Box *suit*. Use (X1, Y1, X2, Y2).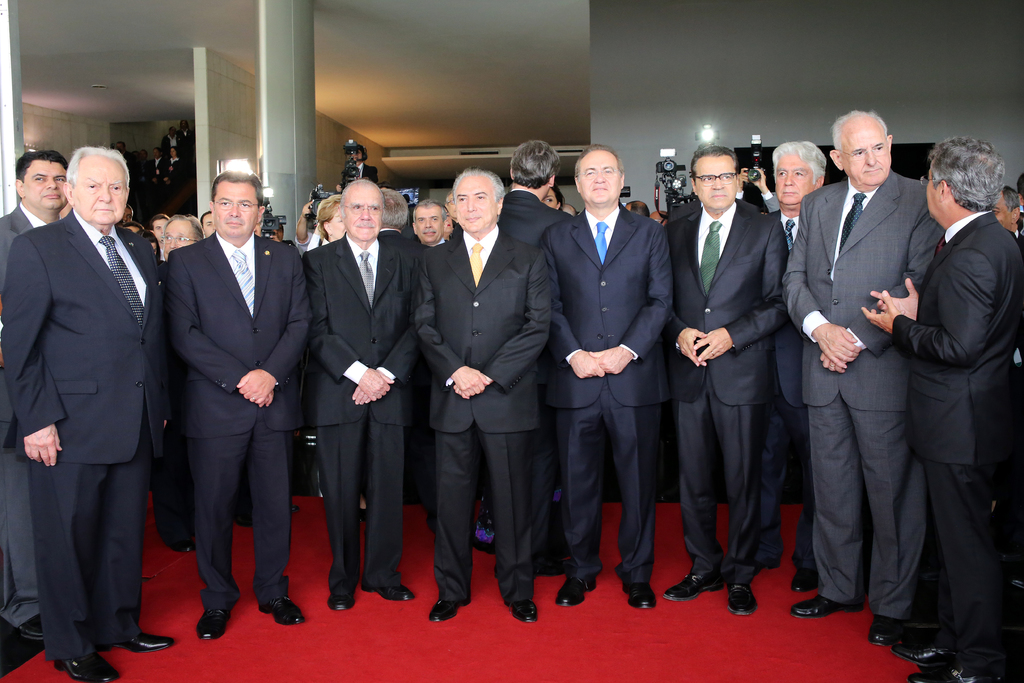
(150, 259, 255, 547).
